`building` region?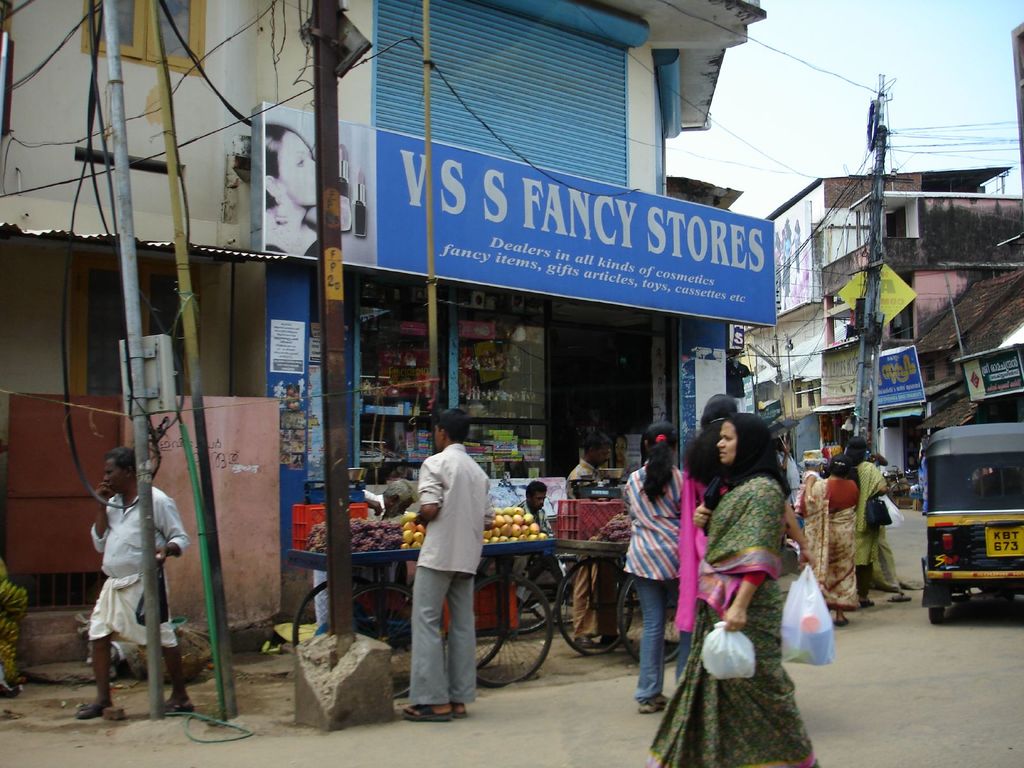
Rect(0, 0, 765, 651)
